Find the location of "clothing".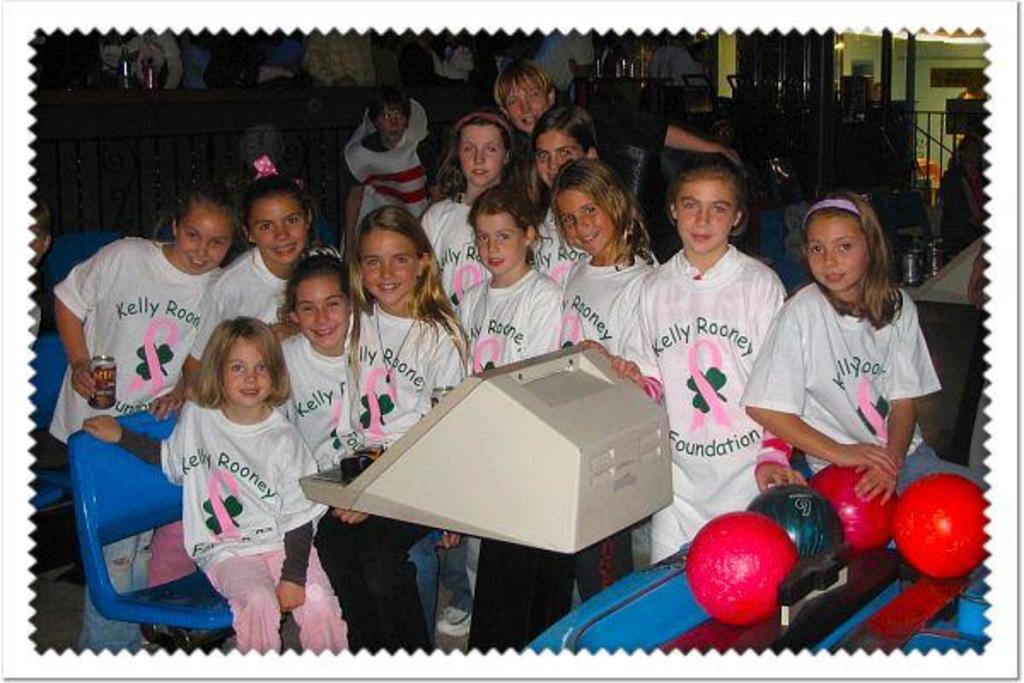
Location: pyautogui.locateOnScreen(345, 299, 466, 625).
